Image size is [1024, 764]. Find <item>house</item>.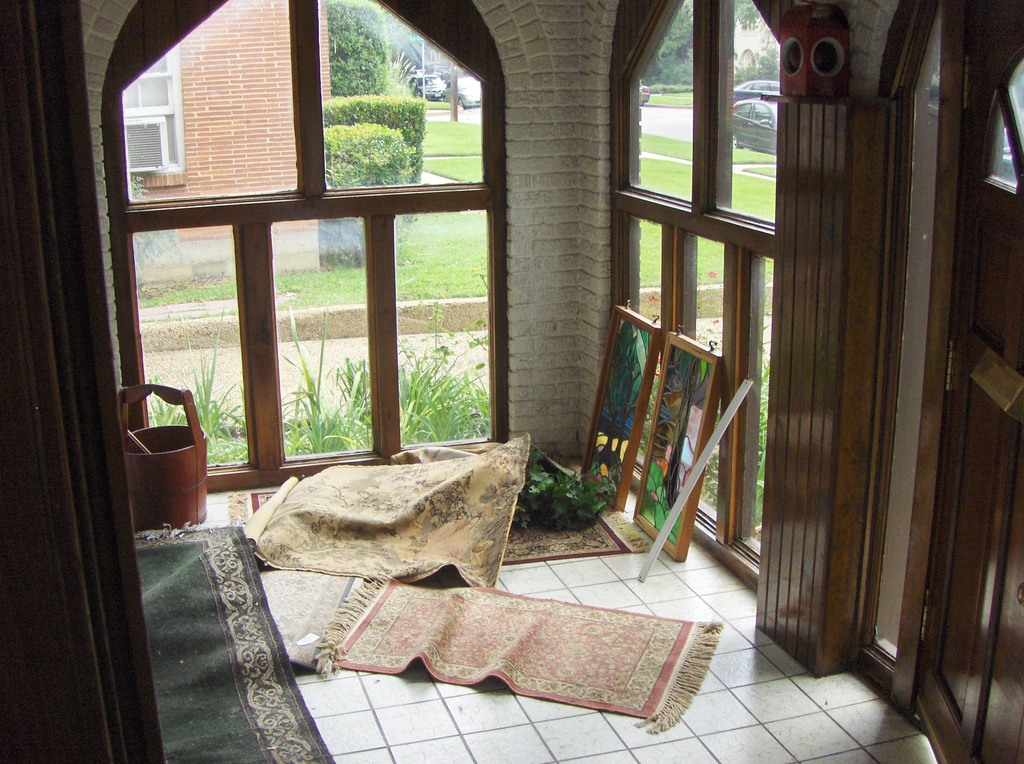
pyautogui.locateOnScreen(8, 0, 1021, 763).
